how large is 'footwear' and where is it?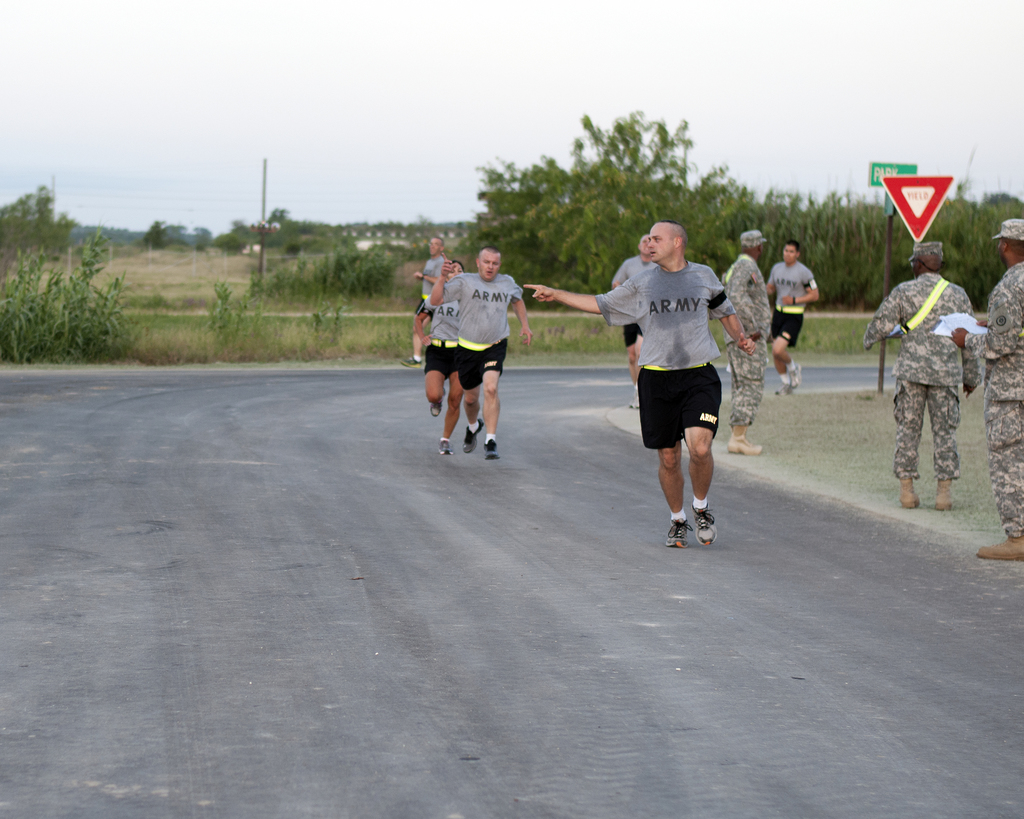
Bounding box: <bbox>789, 363, 802, 385</bbox>.
